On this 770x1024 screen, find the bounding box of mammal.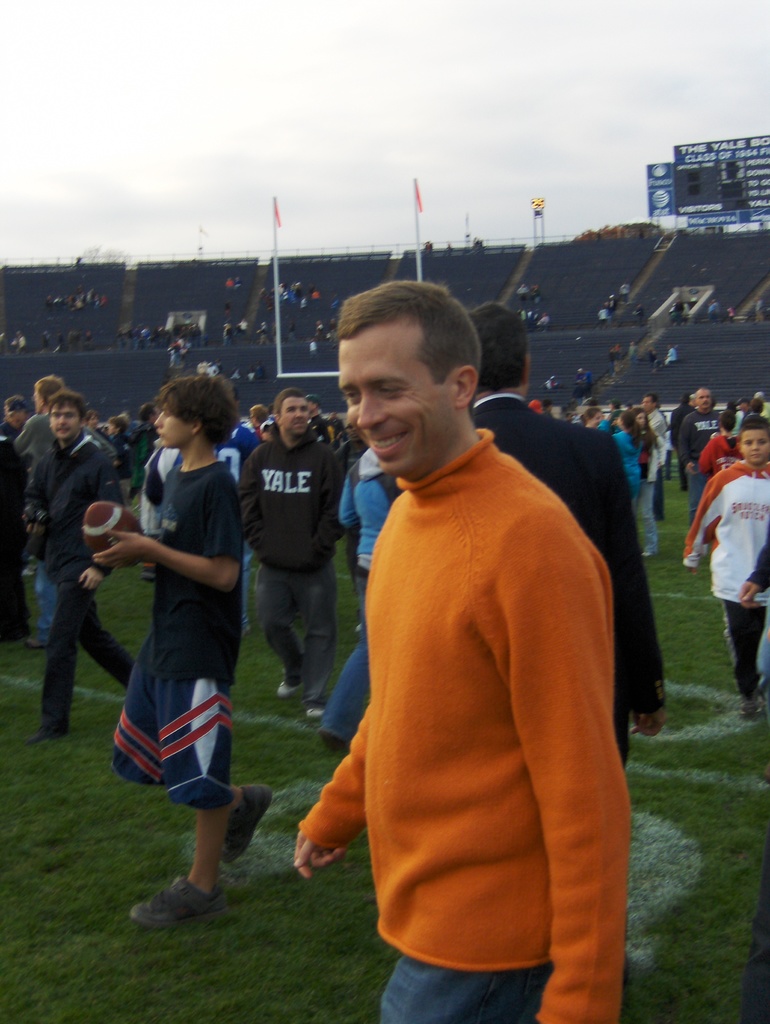
Bounding box: (467,311,671,755).
